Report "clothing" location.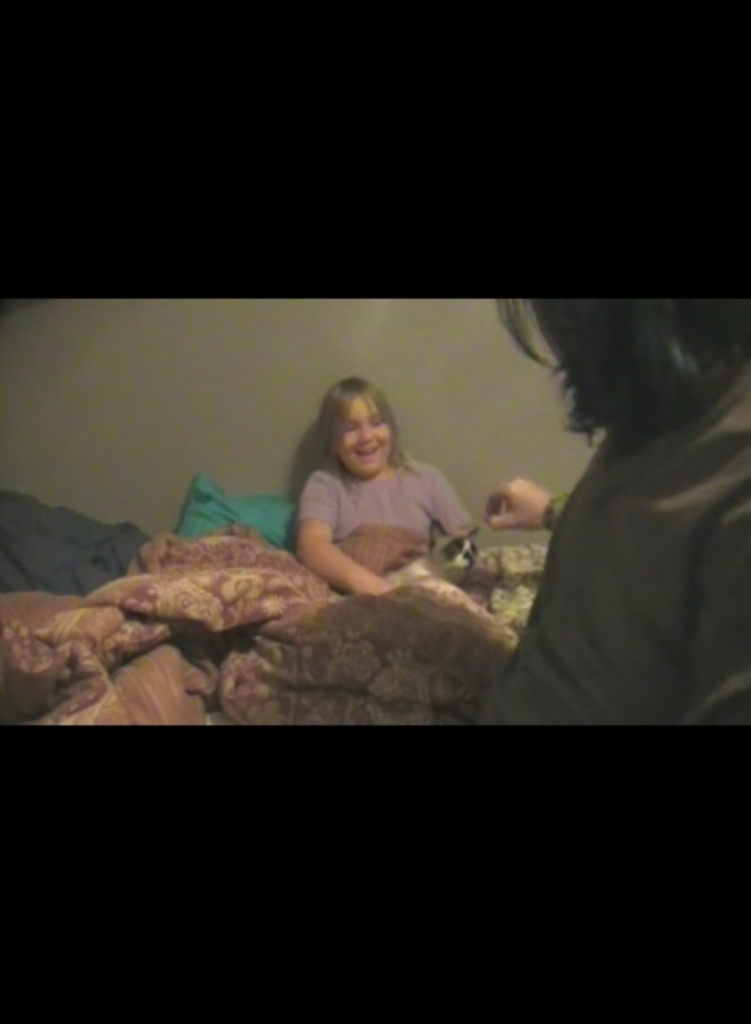
Report: <region>459, 410, 749, 755</region>.
